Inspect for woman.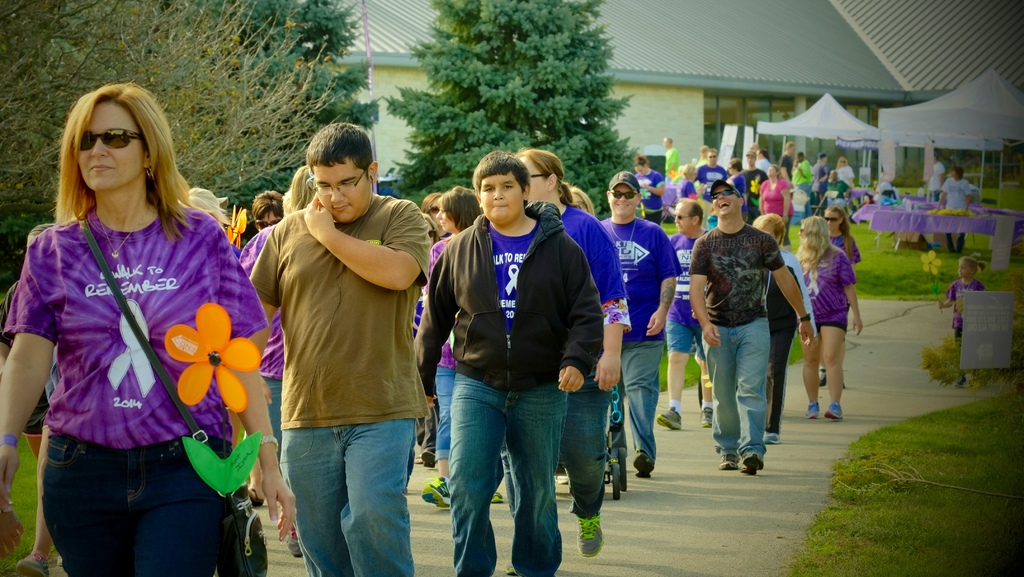
Inspection: locate(515, 150, 632, 559).
